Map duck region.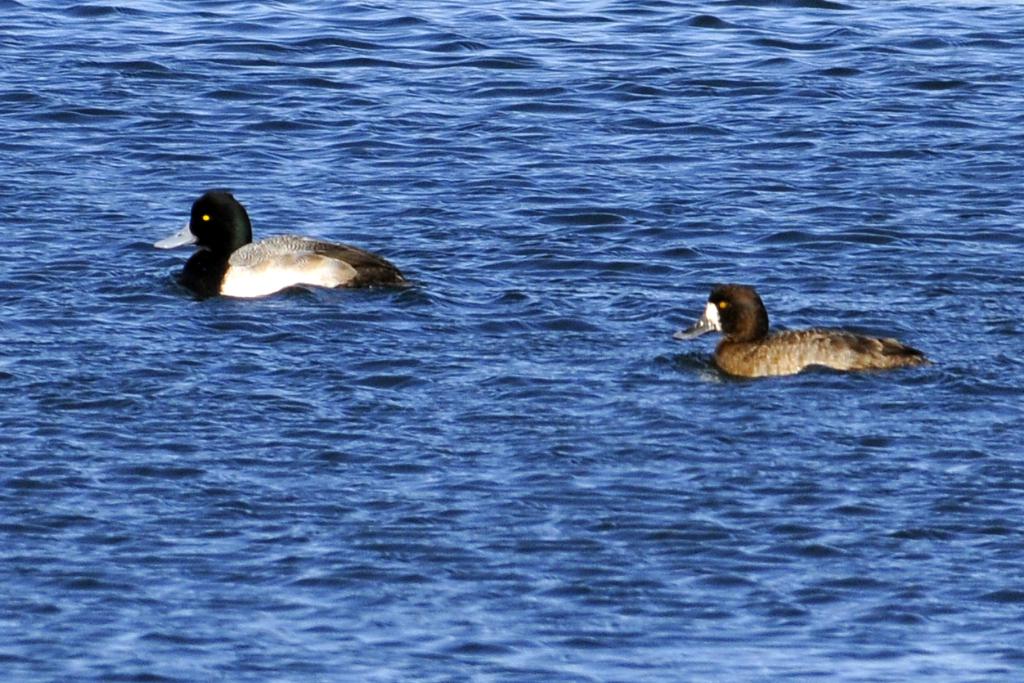
Mapped to detection(143, 182, 414, 304).
